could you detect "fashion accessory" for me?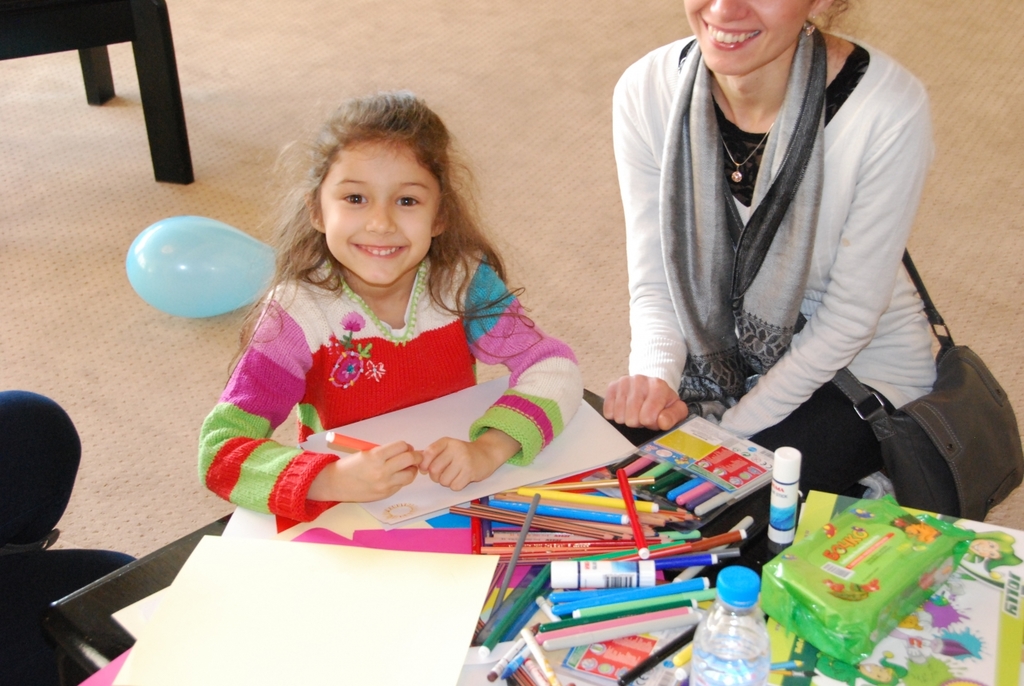
Detection result: bbox=[661, 28, 825, 420].
